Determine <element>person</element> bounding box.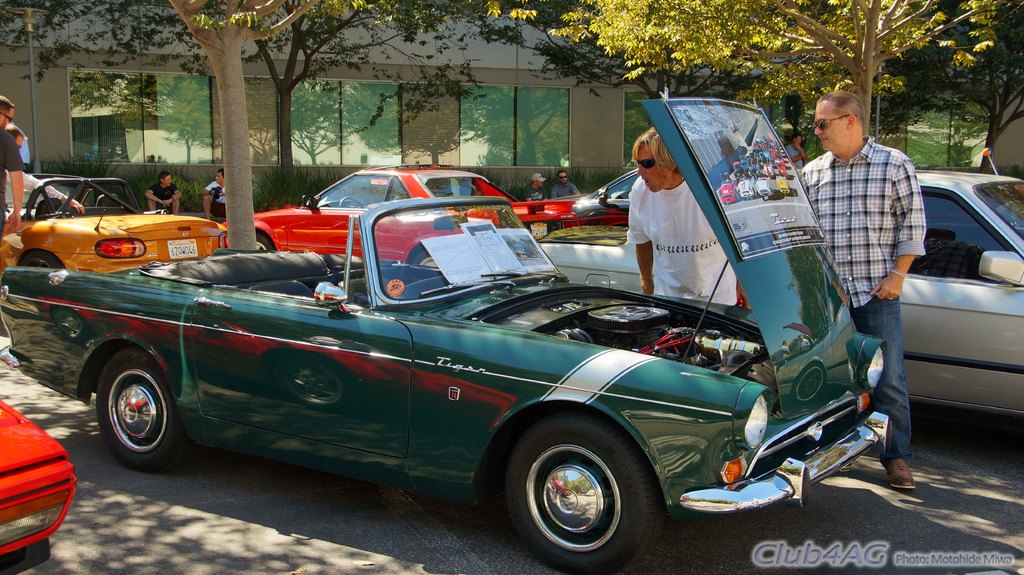
Determined: bbox=(196, 165, 228, 224).
